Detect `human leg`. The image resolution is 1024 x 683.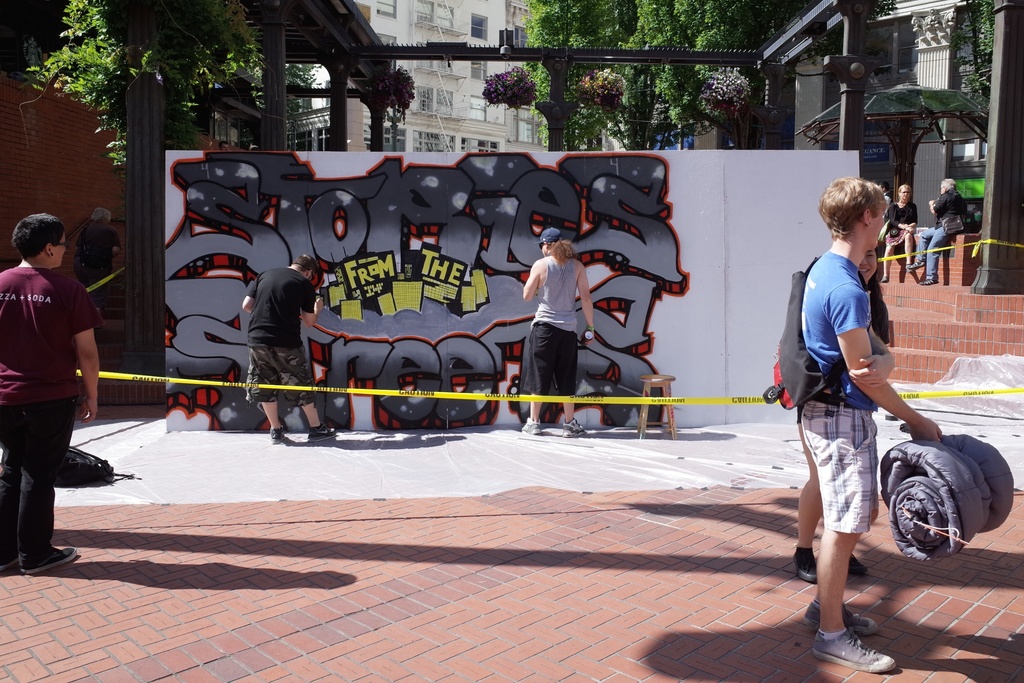
rect(0, 377, 35, 575).
